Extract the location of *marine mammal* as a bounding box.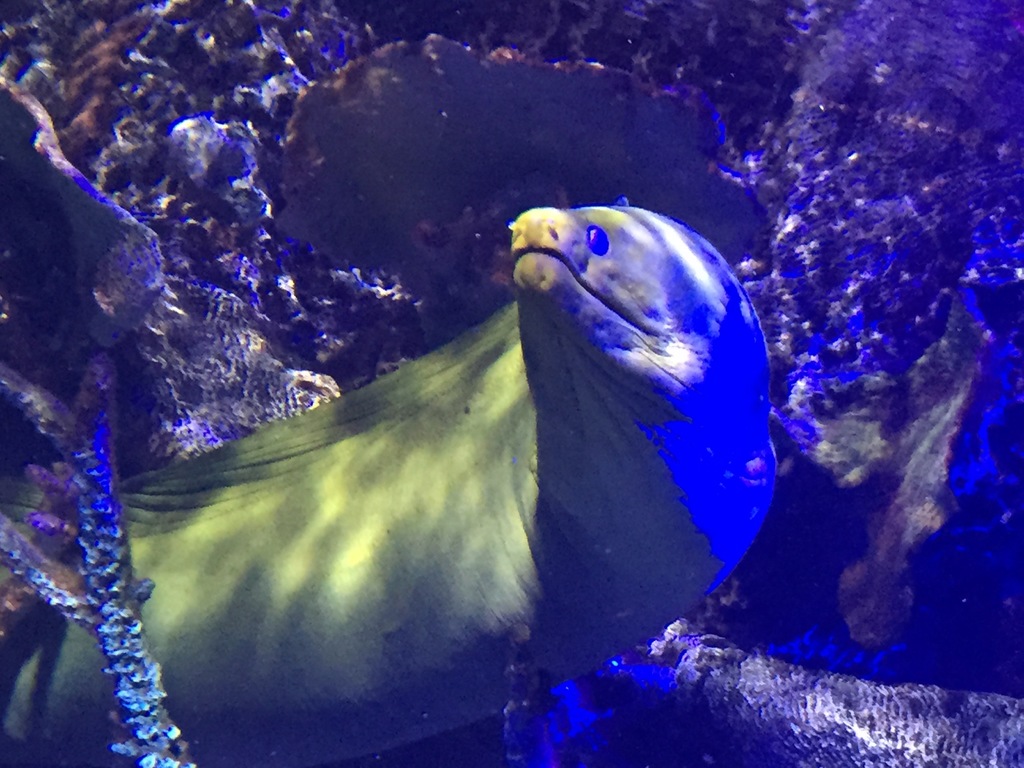
(left=0, top=197, right=774, bottom=767).
